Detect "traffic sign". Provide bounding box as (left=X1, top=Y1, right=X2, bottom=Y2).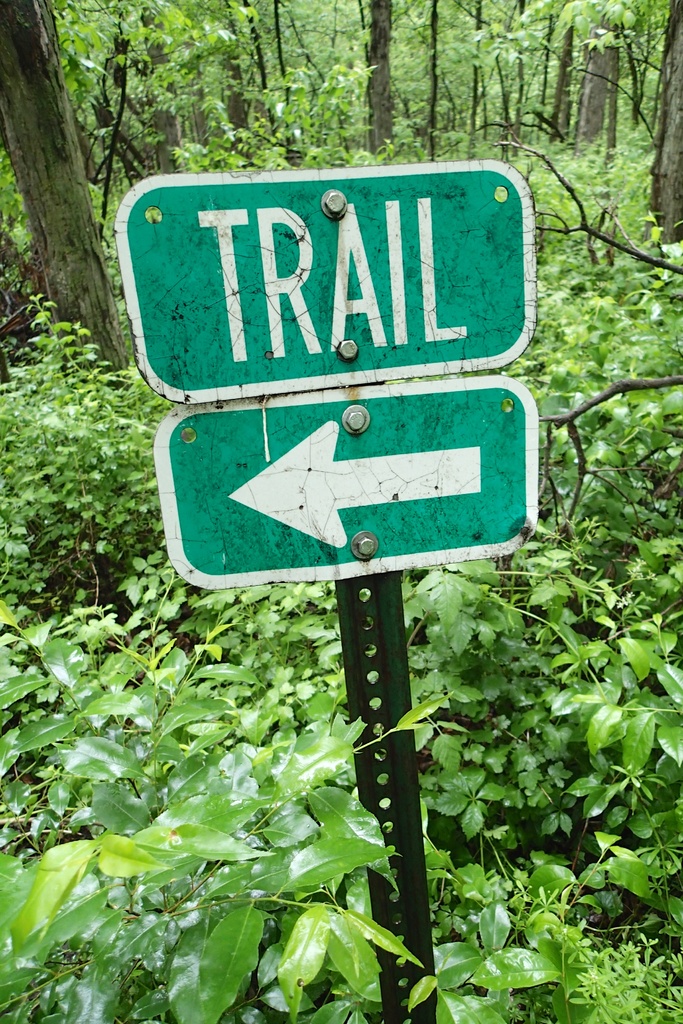
(left=150, top=382, right=540, bottom=586).
